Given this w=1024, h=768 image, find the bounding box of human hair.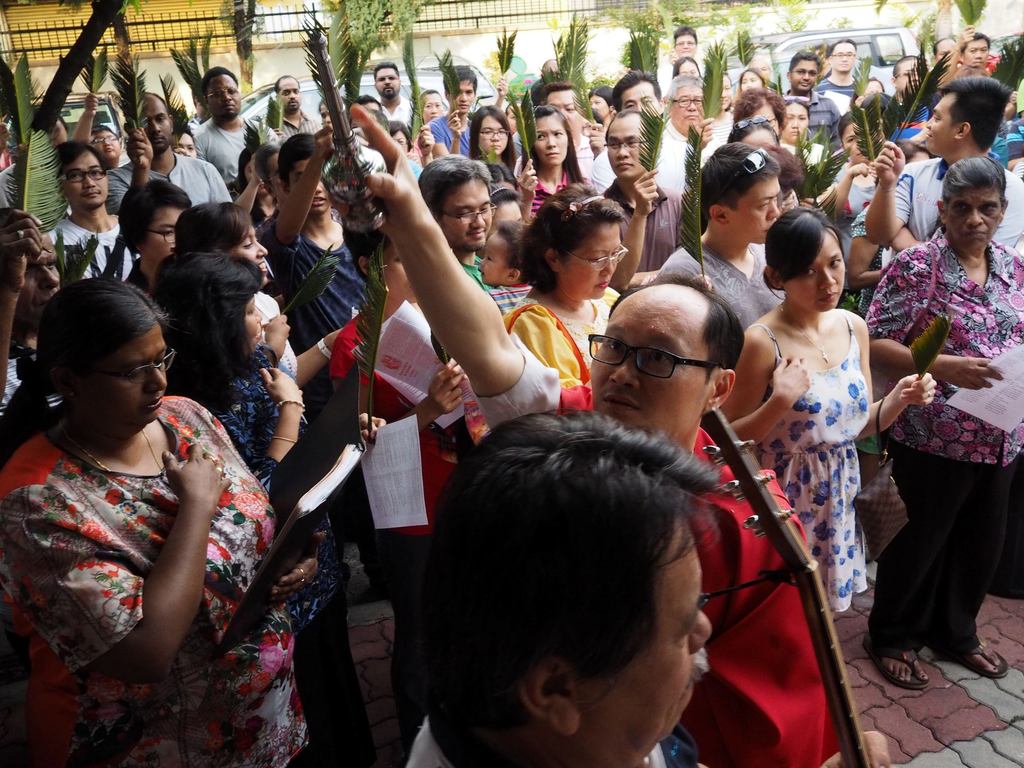
locate(421, 403, 740, 767).
